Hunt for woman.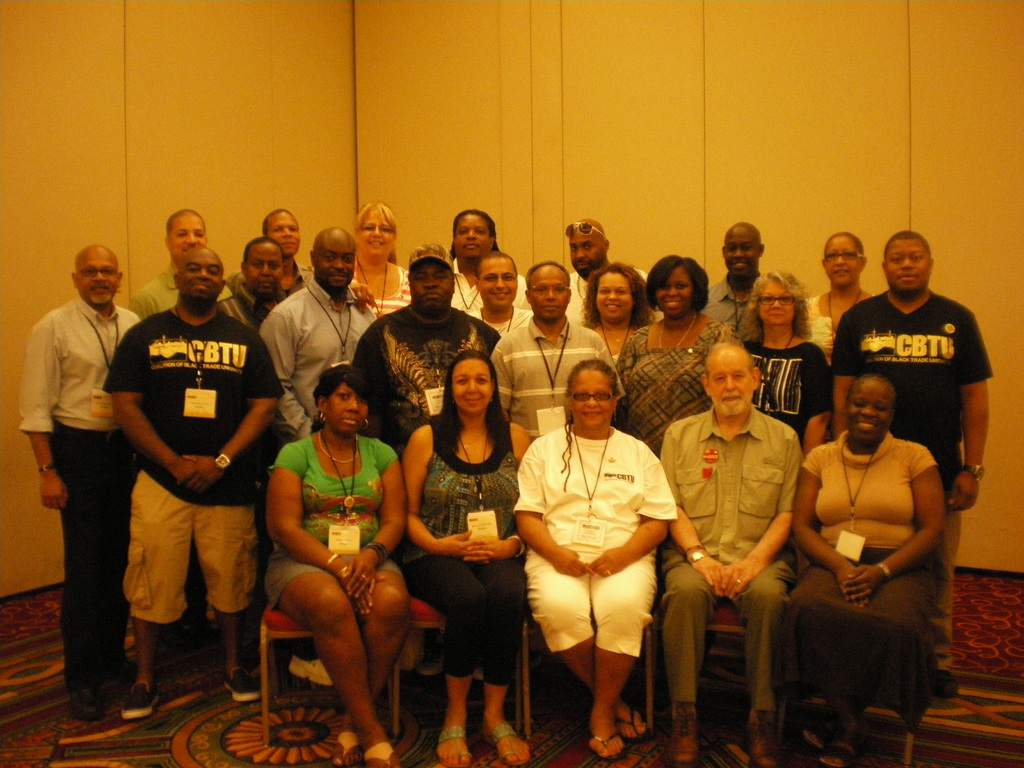
Hunted down at (left=732, top=266, right=835, bottom=456).
